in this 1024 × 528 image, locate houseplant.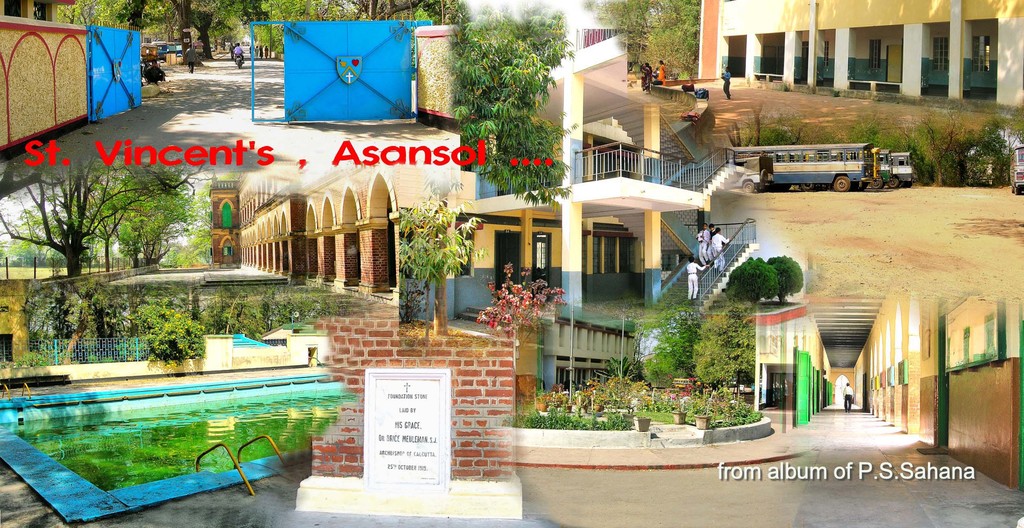
Bounding box: locate(693, 402, 715, 428).
